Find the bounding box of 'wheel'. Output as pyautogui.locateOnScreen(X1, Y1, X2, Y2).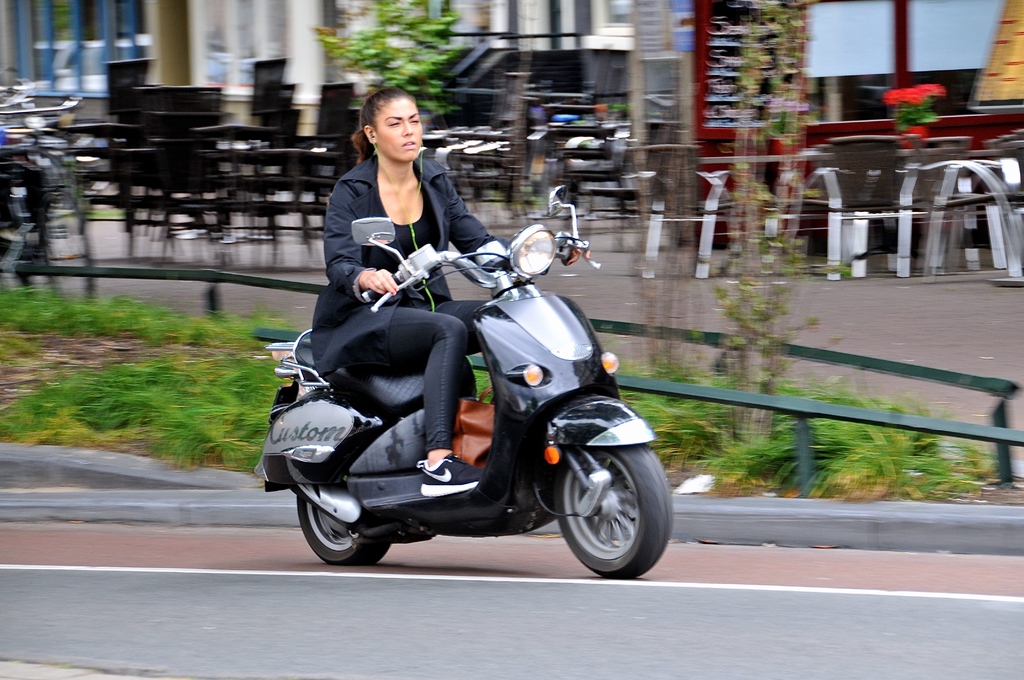
pyautogui.locateOnScreen(292, 487, 385, 564).
